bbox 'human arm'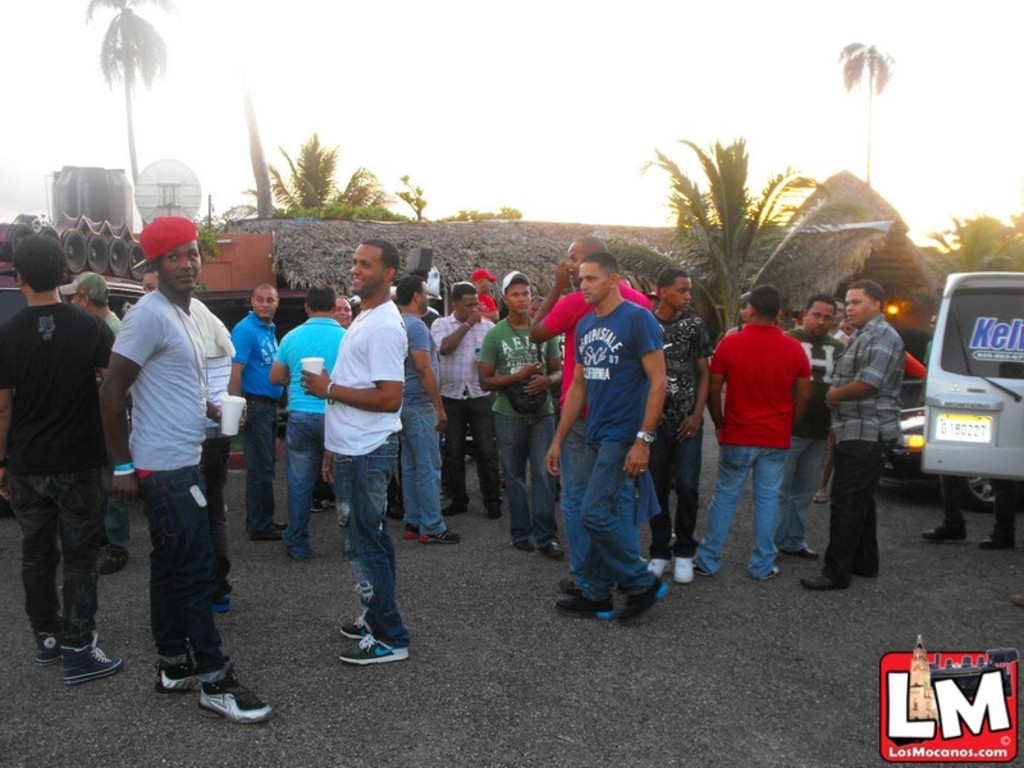
bbox=(544, 320, 588, 477)
